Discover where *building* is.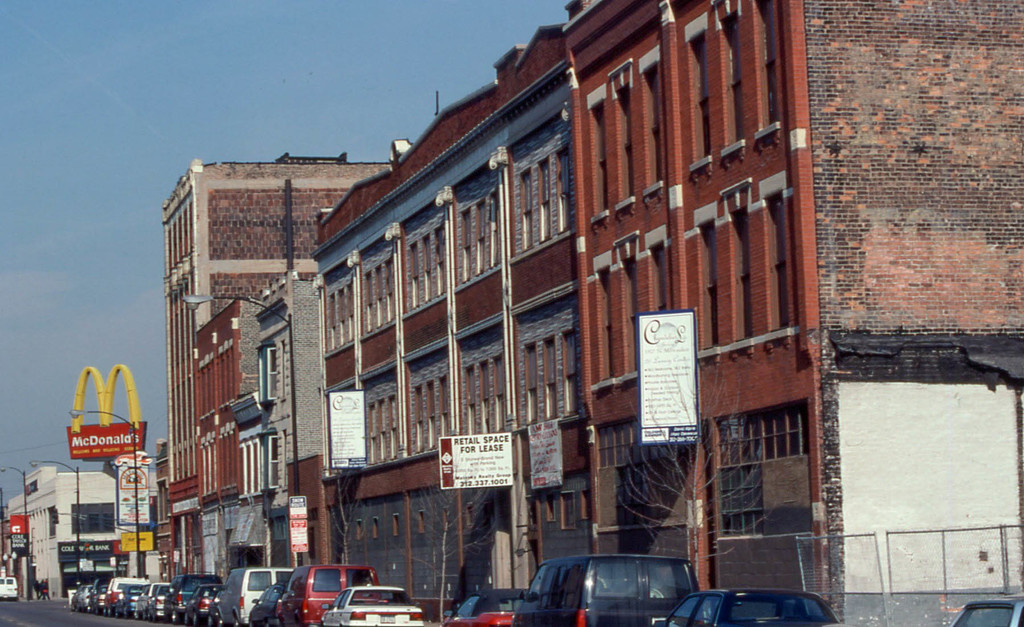
Discovered at x1=0, y1=463, x2=152, y2=594.
